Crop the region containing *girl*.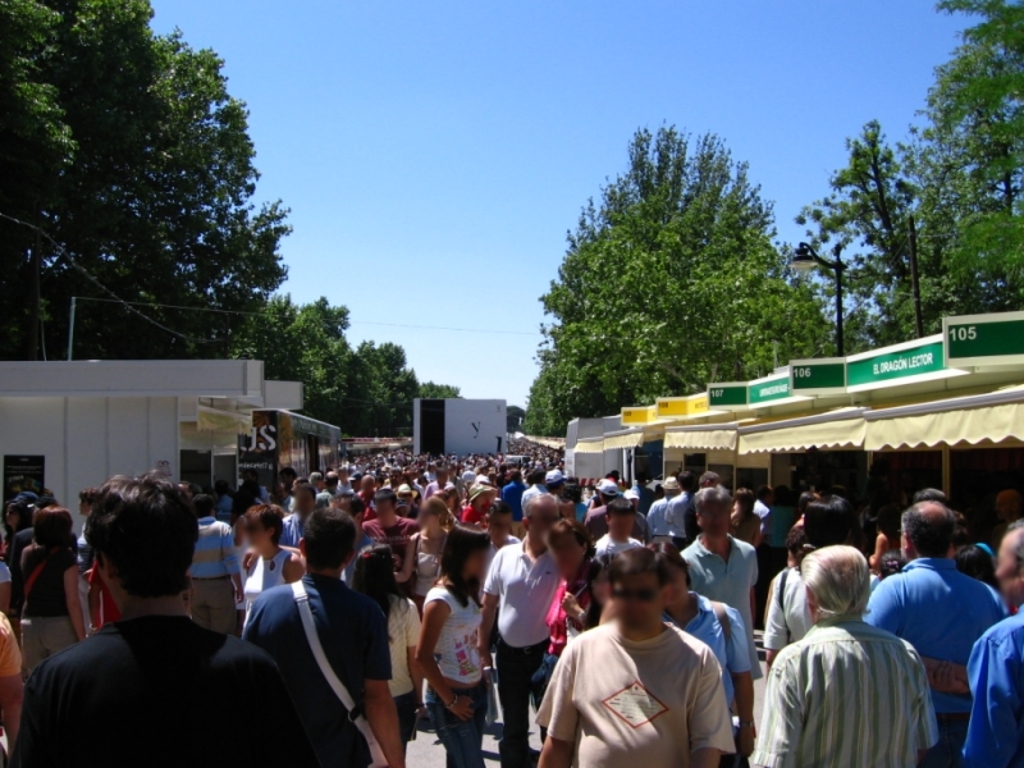
Crop region: {"x1": 416, "y1": 527, "x2": 490, "y2": 767}.
